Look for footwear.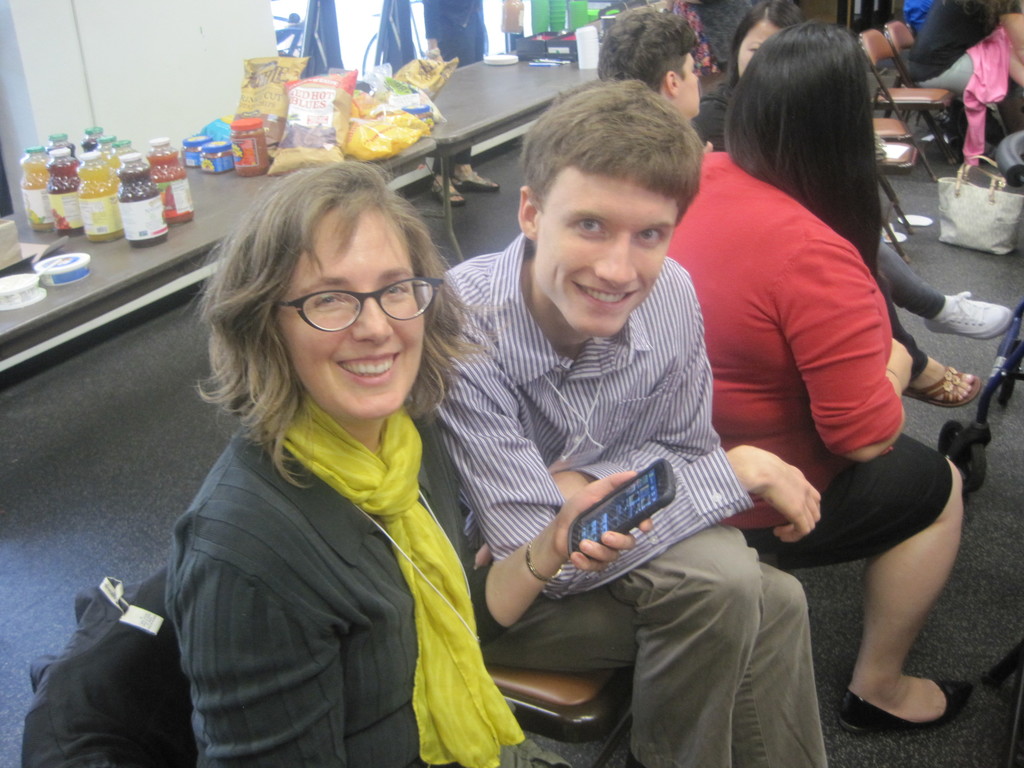
Found: 858 628 952 735.
